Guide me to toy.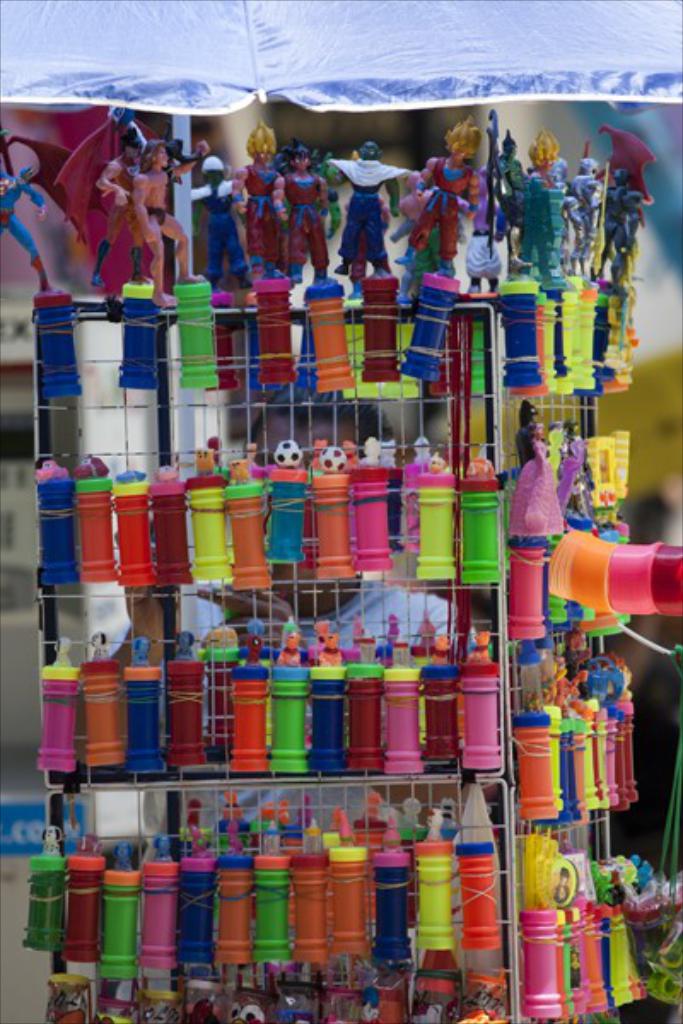
Guidance: (left=193, top=435, right=231, bottom=480).
